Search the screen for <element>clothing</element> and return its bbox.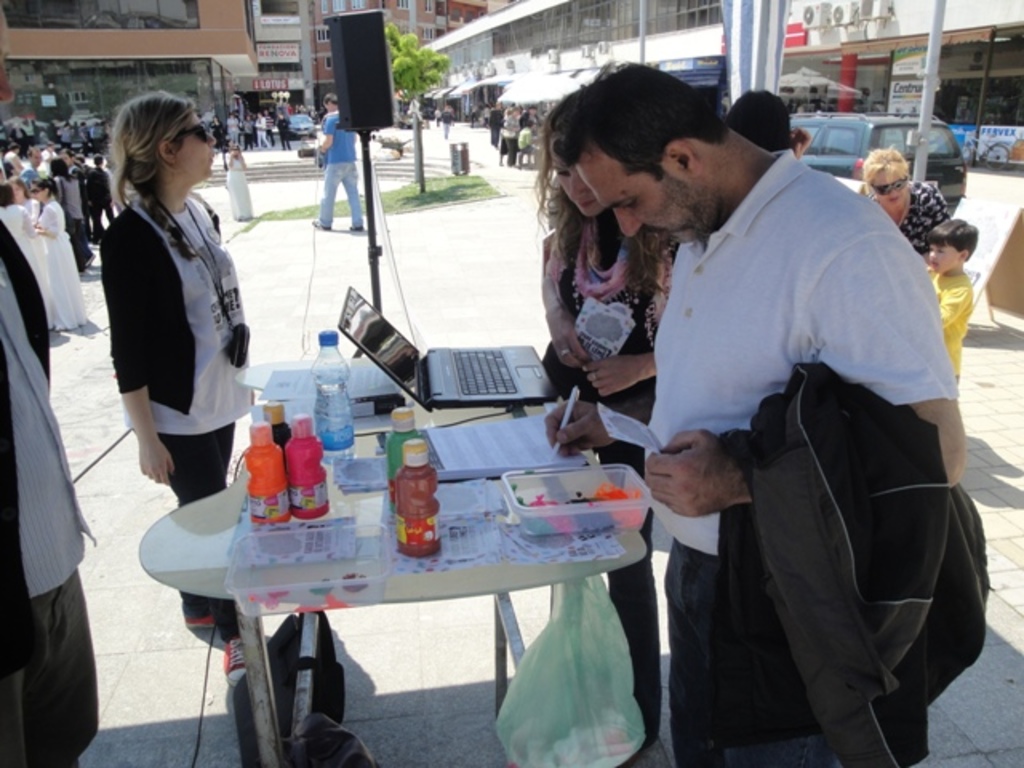
Found: 312:112:366:226.
